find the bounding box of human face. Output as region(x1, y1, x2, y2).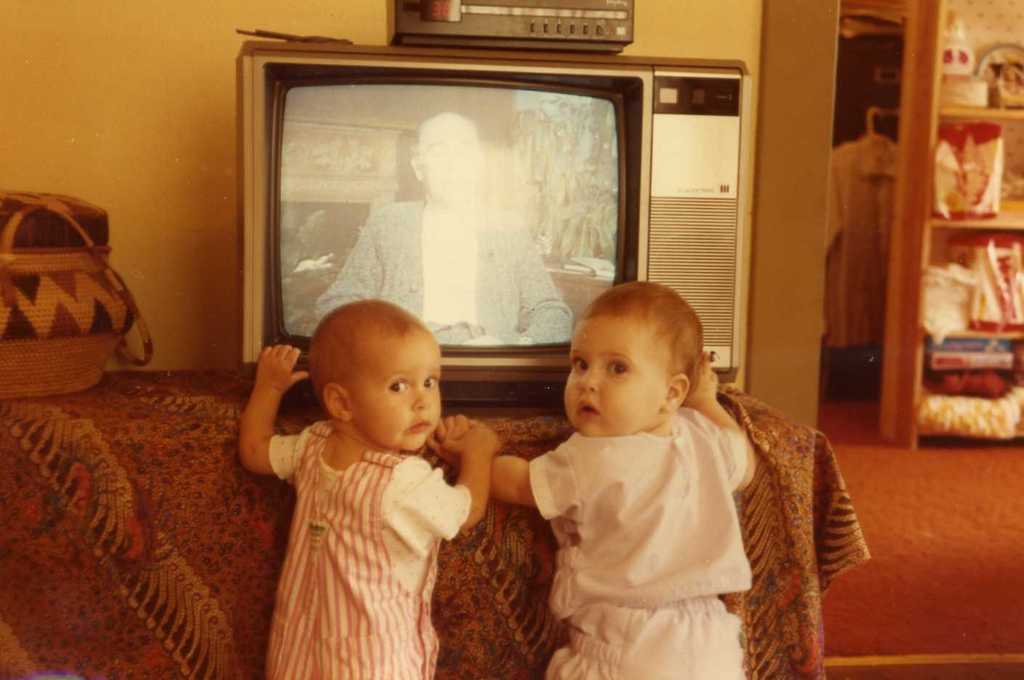
region(565, 317, 674, 437).
